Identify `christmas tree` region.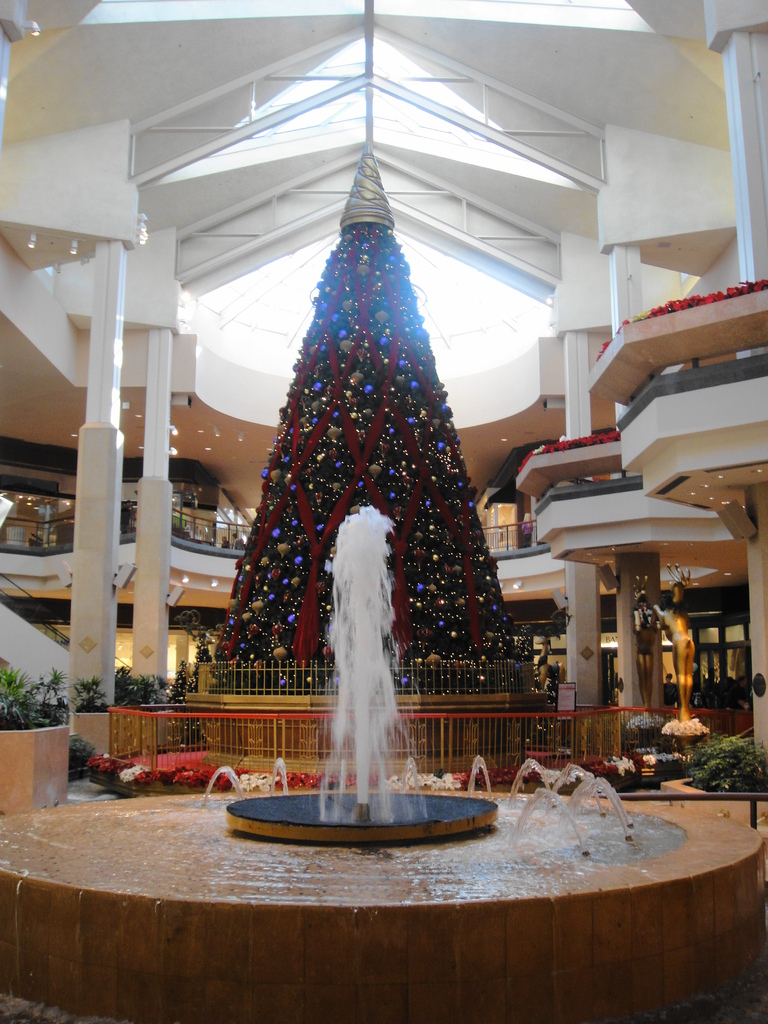
Region: bbox=(206, 145, 545, 800).
